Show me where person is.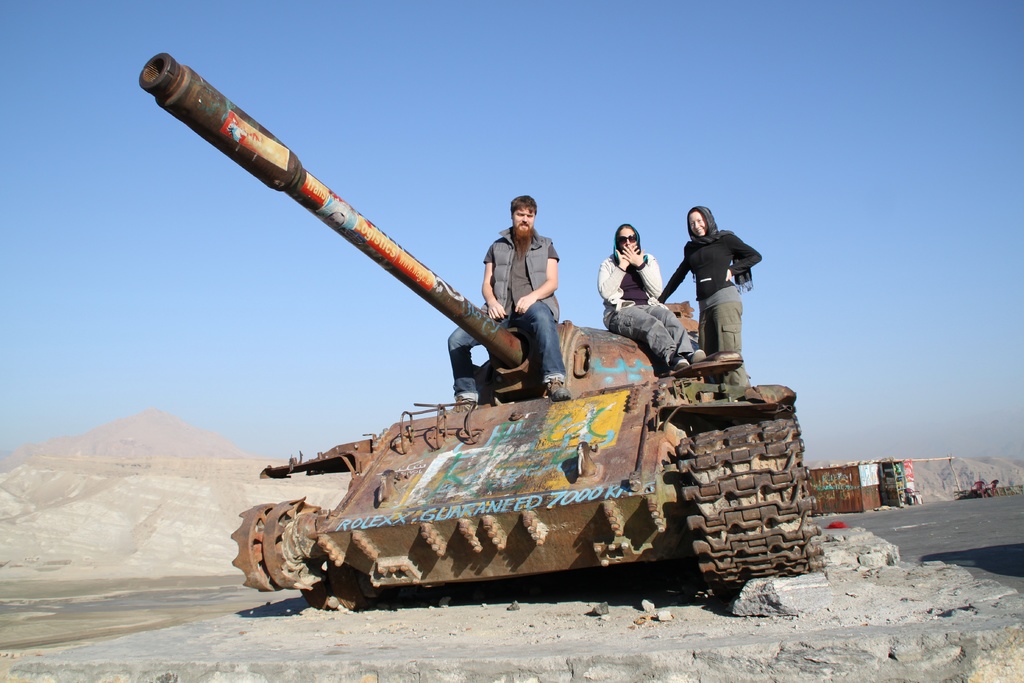
person is at rect(673, 202, 775, 375).
